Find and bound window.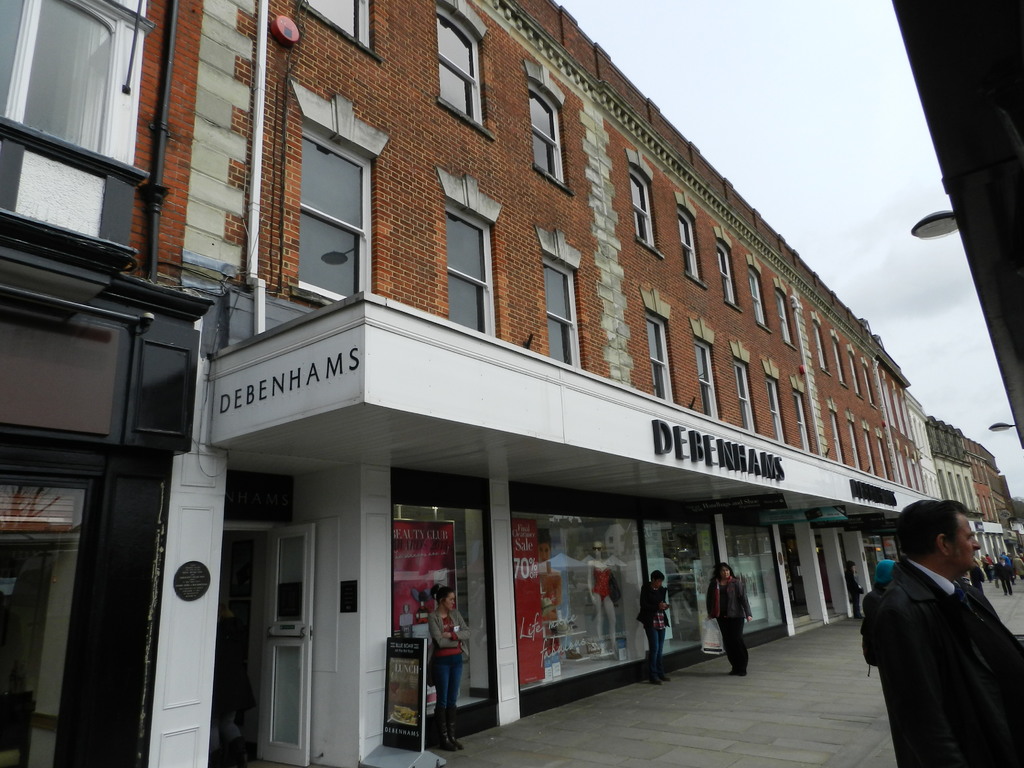
Bound: 534:253:581:371.
